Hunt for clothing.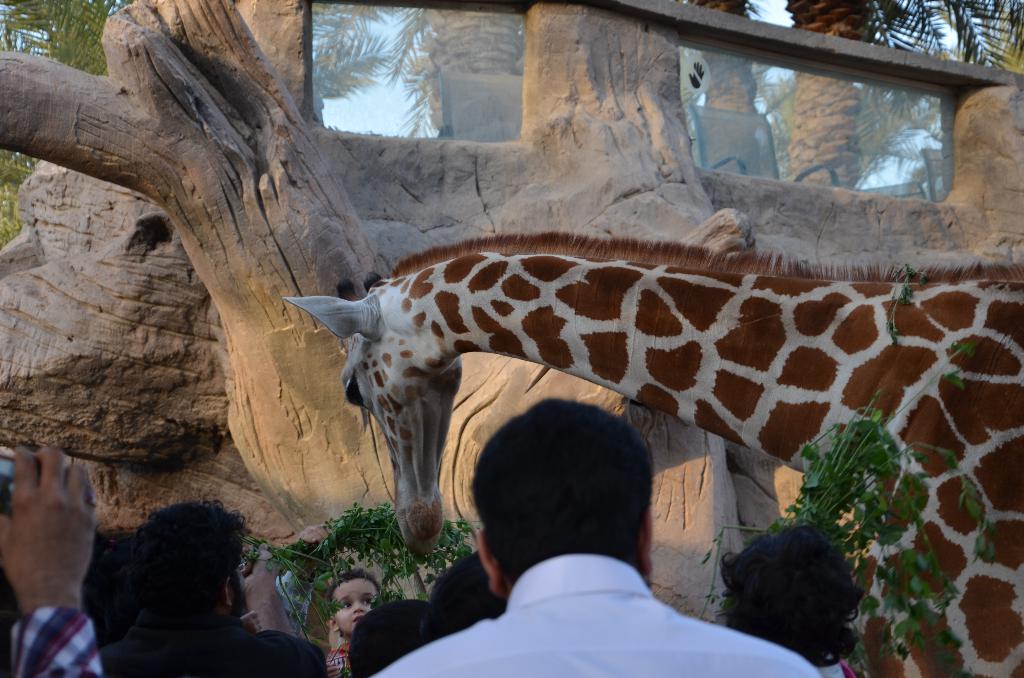
Hunted down at box(369, 558, 817, 677).
